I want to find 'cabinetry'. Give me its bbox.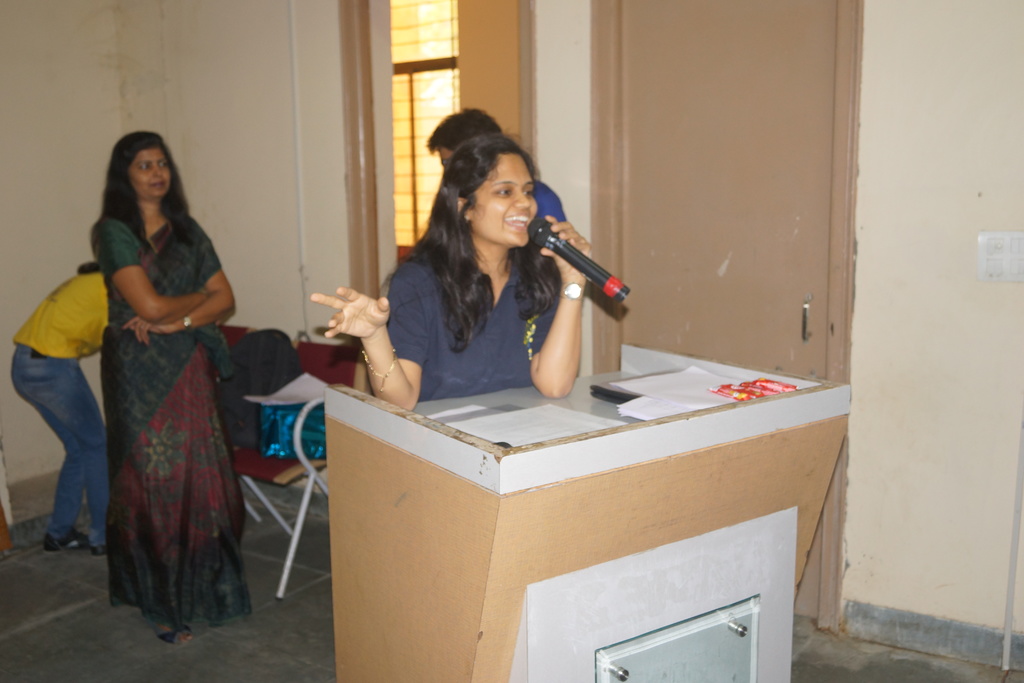
[322,343,862,682].
